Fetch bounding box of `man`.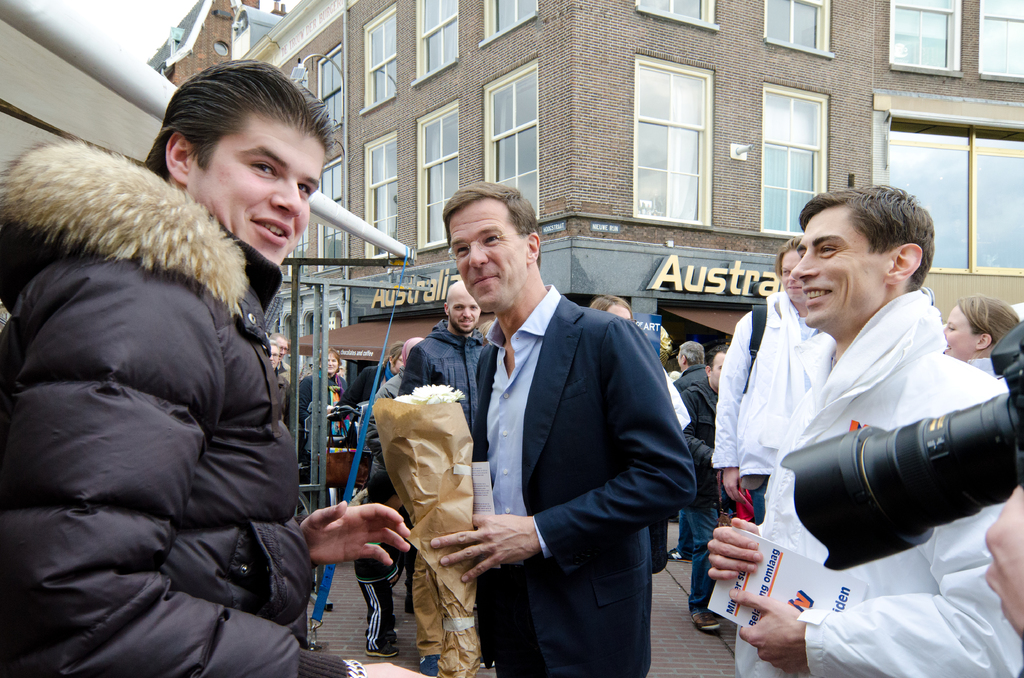
Bbox: [422, 179, 701, 677].
